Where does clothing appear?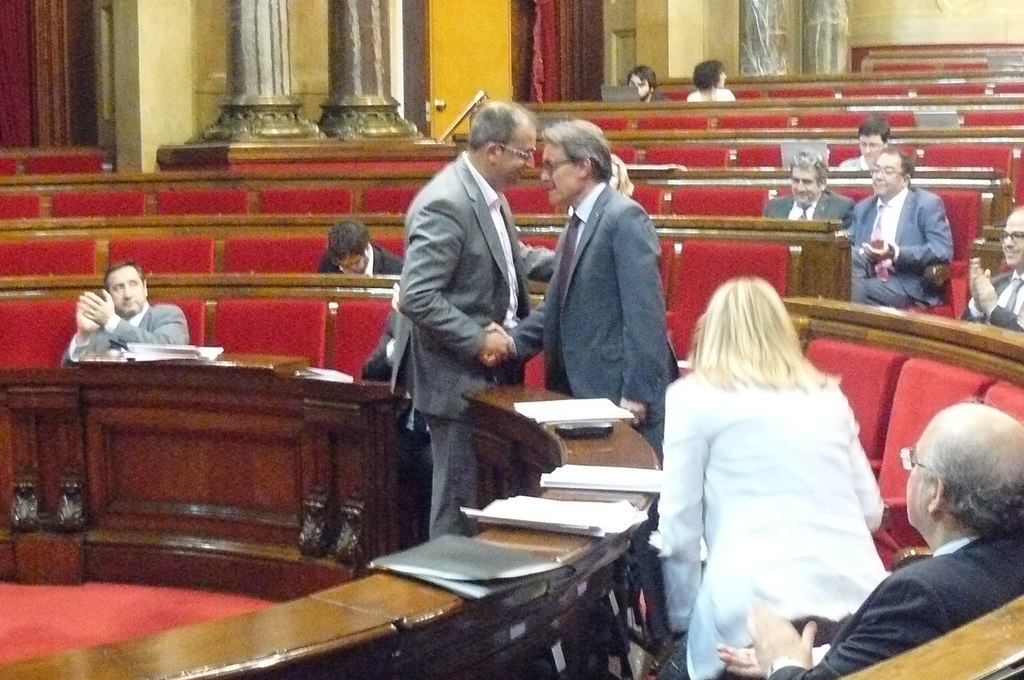
Appears at locate(359, 312, 433, 545).
